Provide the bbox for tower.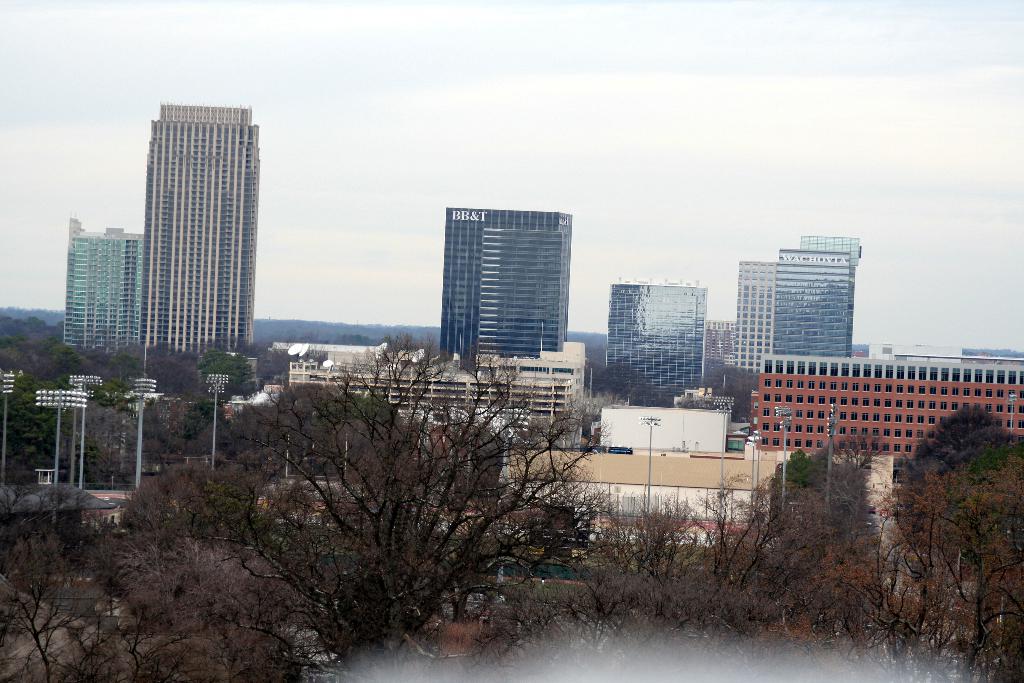
bbox=(403, 184, 580, 365).
